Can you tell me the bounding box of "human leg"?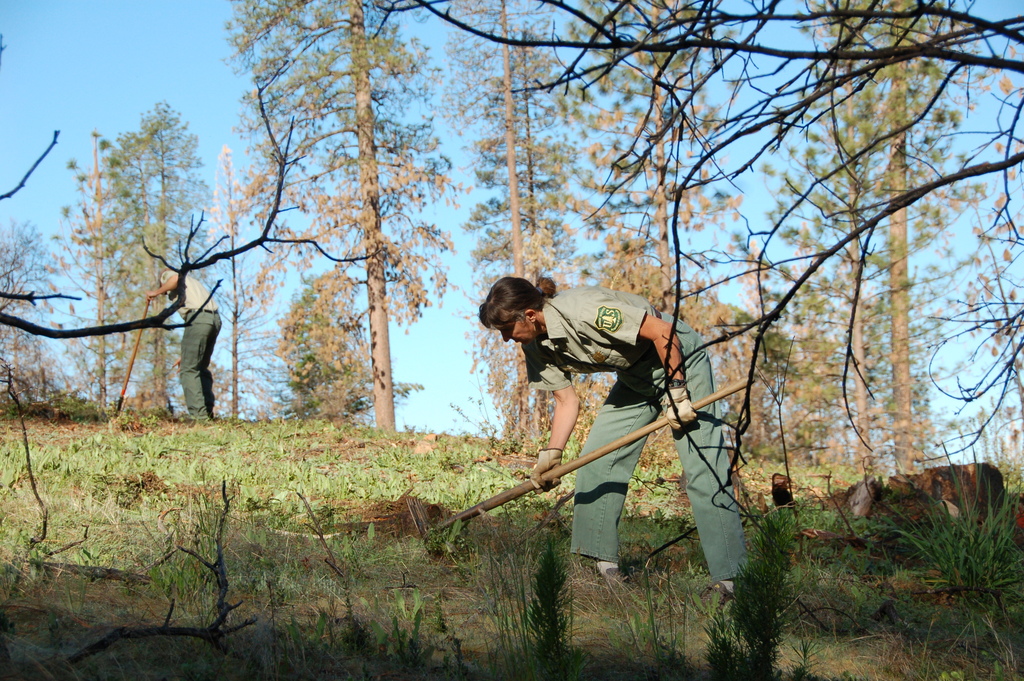
656/306/759/608.
